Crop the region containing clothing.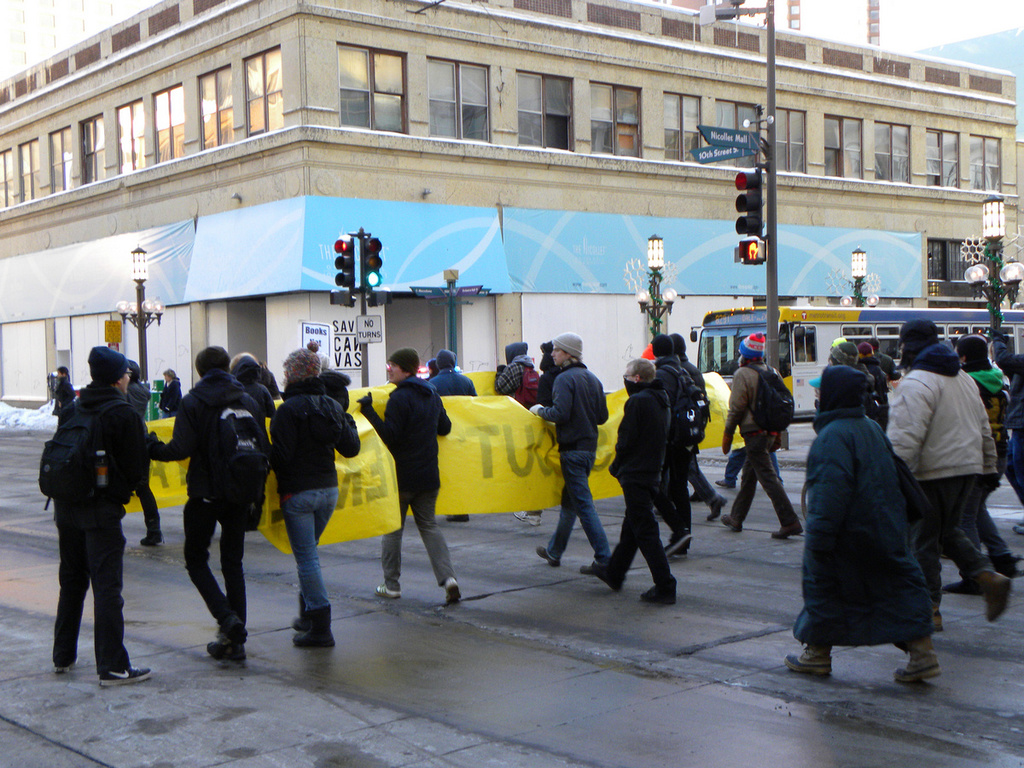
Crop region: (430, 360, 474, 398).
